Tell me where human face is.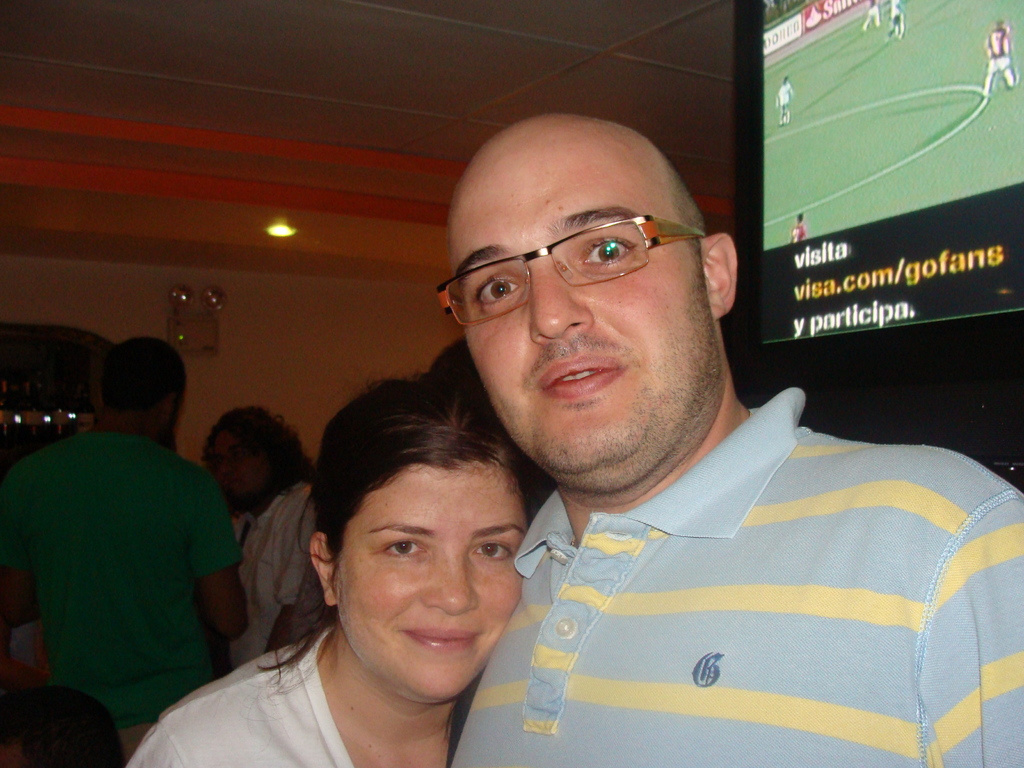
human face is at region(212, 424, 273, 495).
